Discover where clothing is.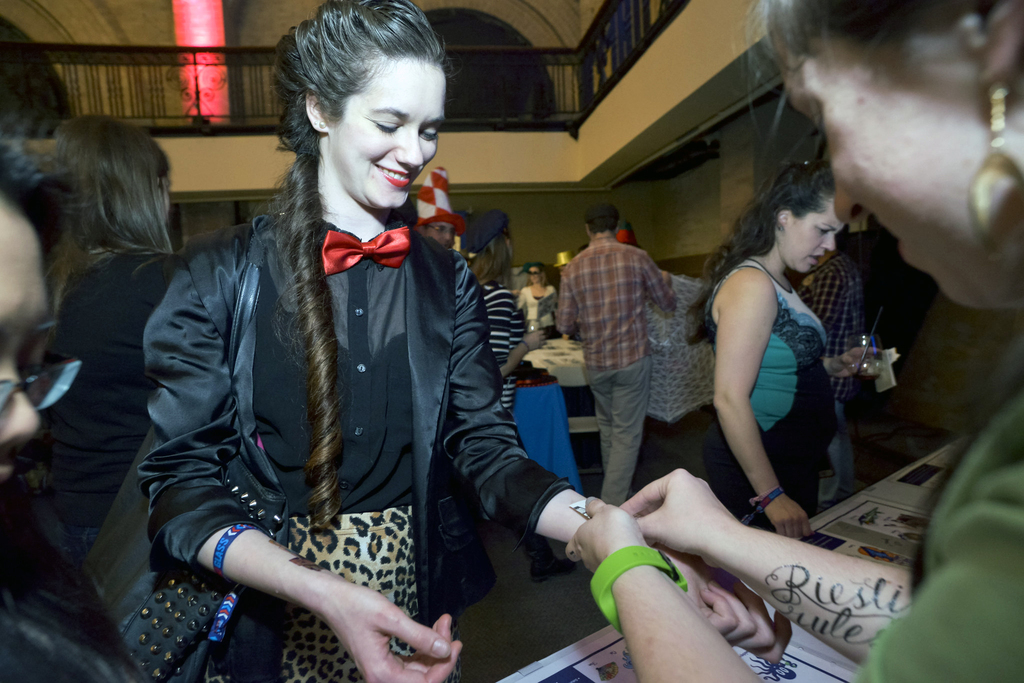
Discovered at pyautogui.locateOnScreen(553, 230, 660, 502).
